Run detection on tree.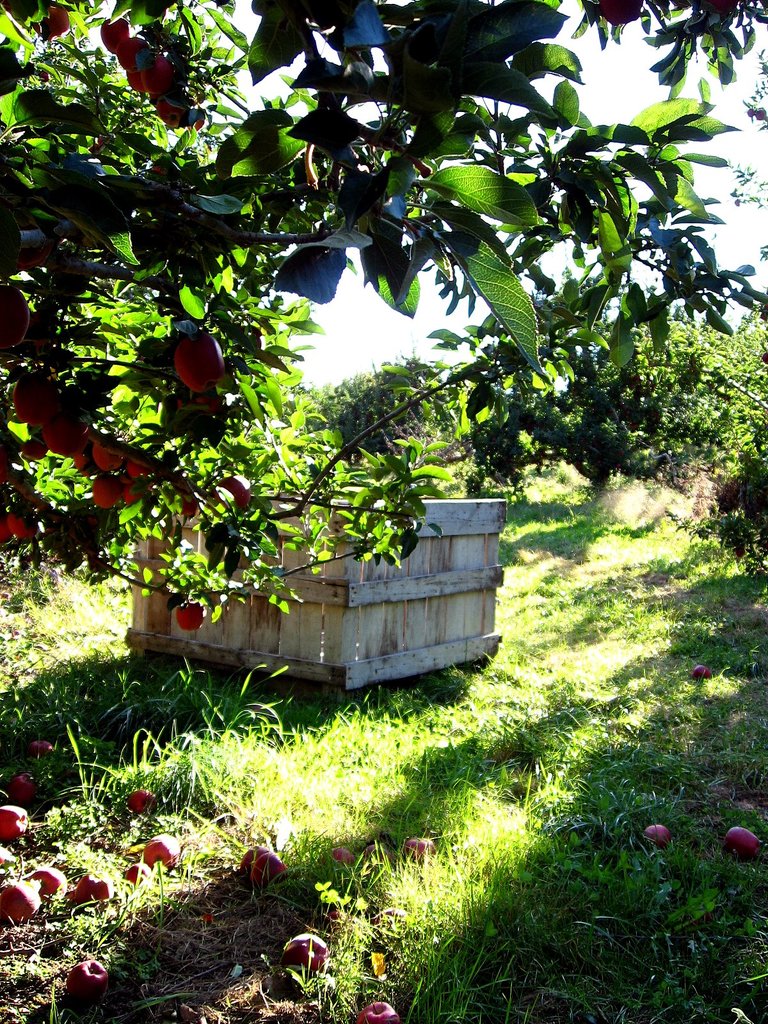
Result: (x1=0, y1=0, x2=767, y2=630).
